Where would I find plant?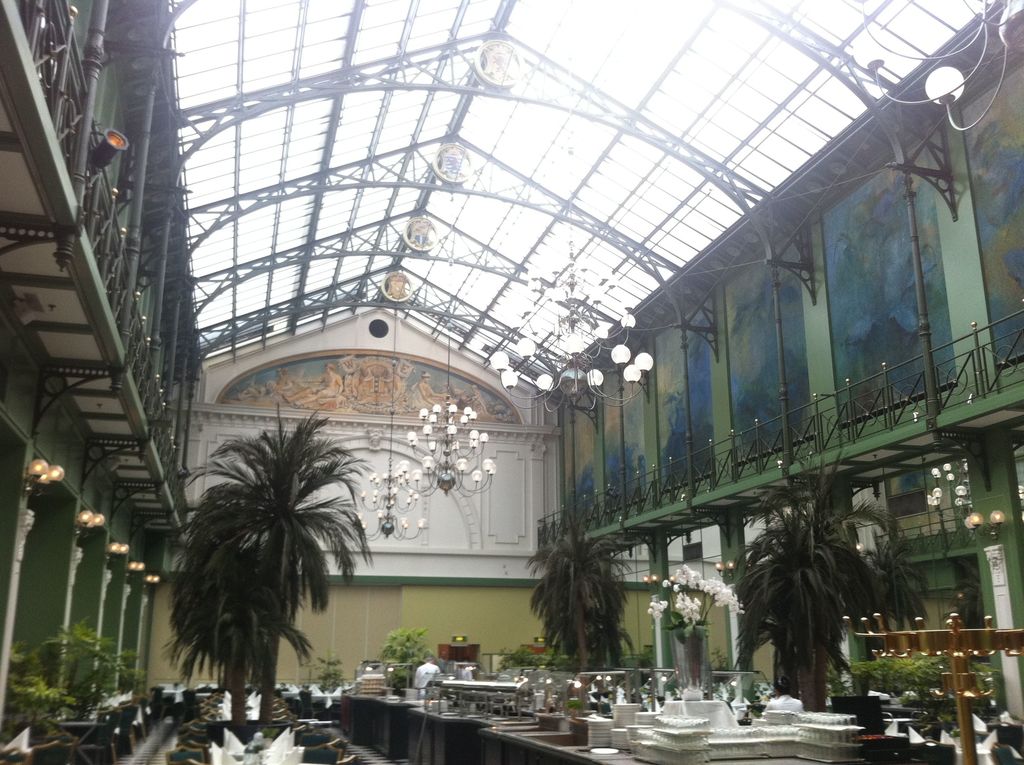
At locate(648, 563, 744, 689).
